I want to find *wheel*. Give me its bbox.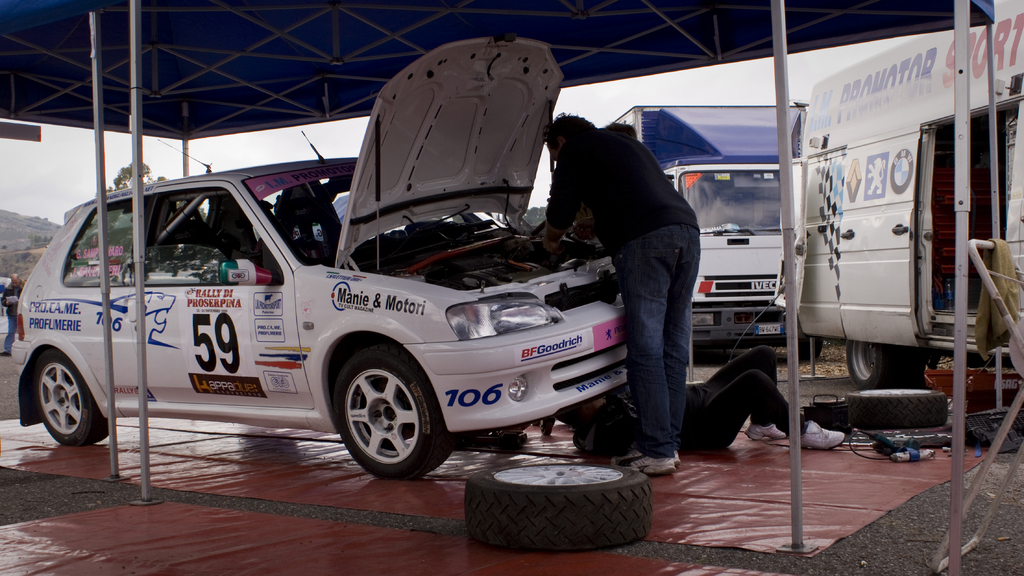
<bbox>461, 463, 653, 557</bbox>.
